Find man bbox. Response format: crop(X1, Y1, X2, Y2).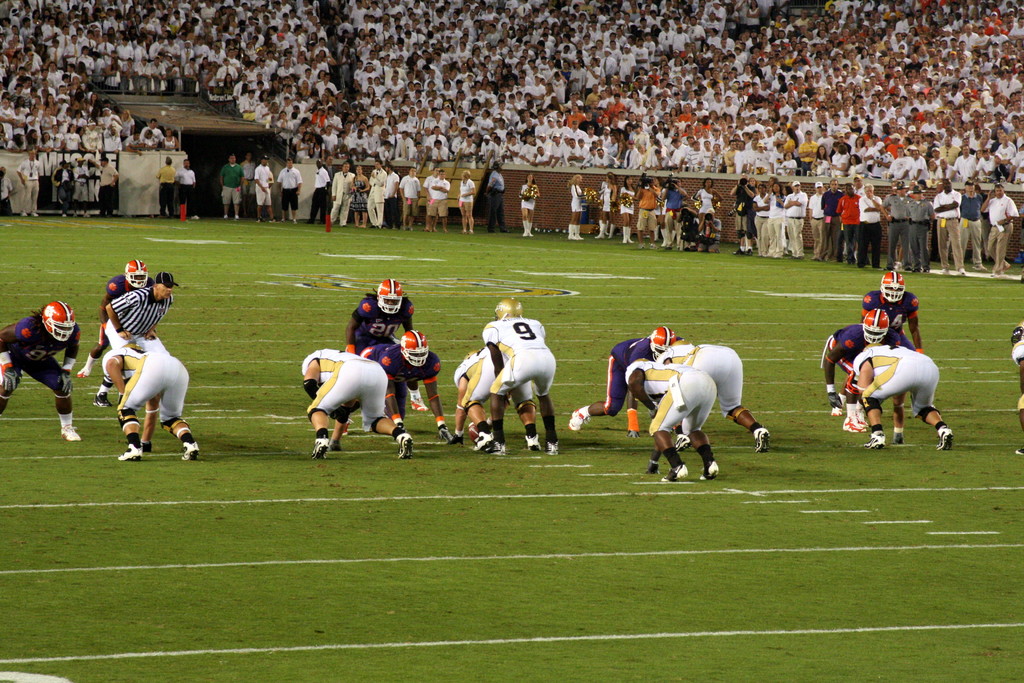
crop(850, 338, 955, 451).
